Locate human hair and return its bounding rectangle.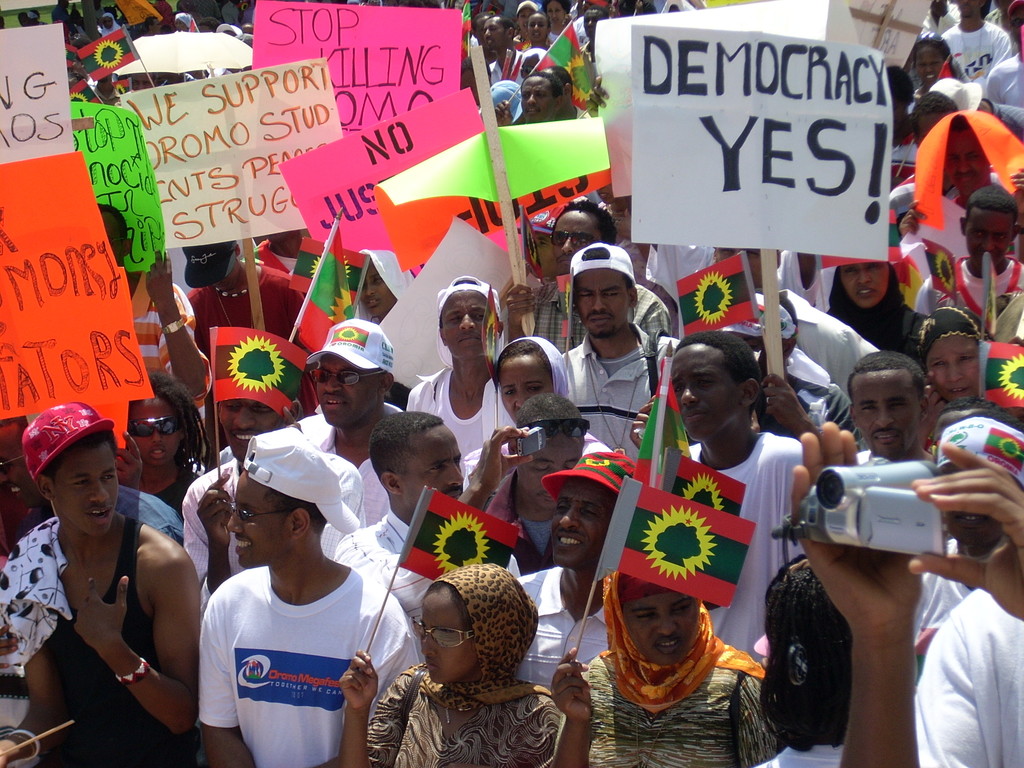
pyautogui.locateOnScreen(261, 484, 321, 543).
